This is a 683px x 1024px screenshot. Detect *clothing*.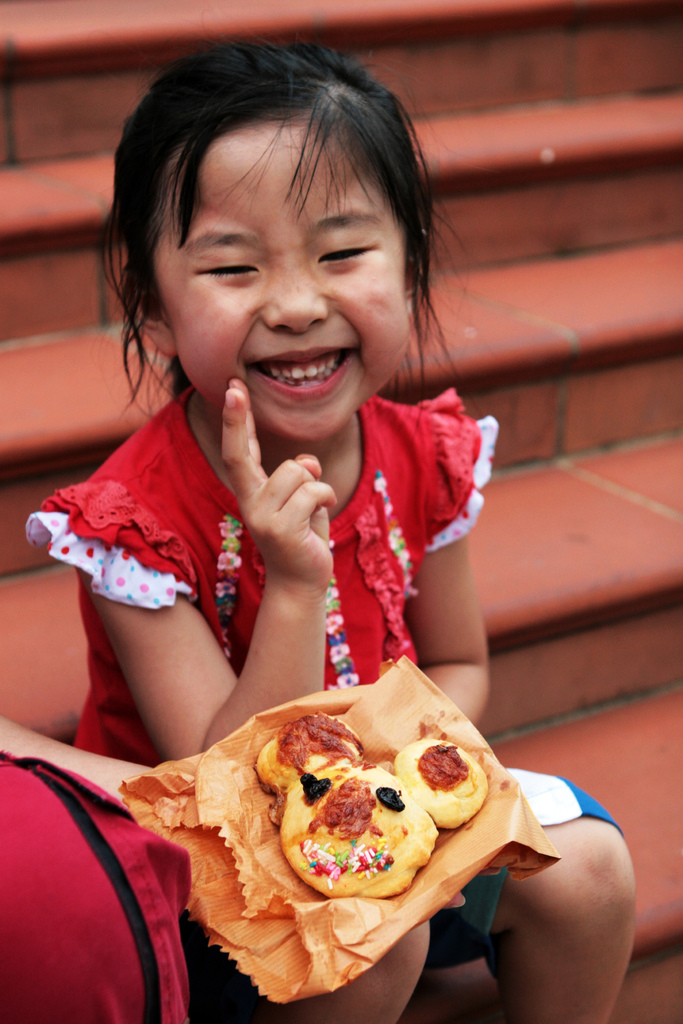
box=[70, 364, 514, 989].
